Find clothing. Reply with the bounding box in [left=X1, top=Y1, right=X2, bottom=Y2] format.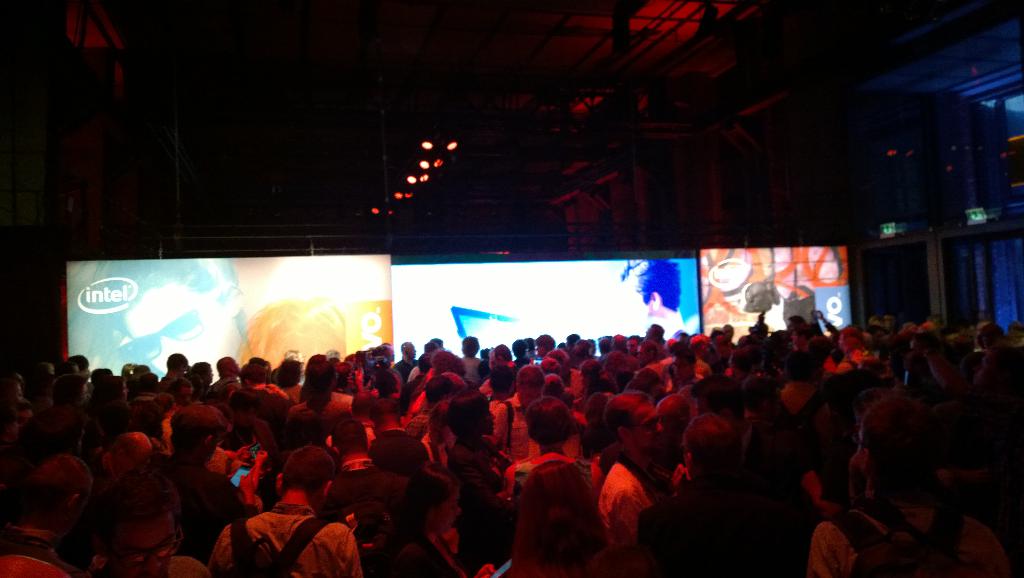
[left=338, top=479, right=413, bottom=575].
